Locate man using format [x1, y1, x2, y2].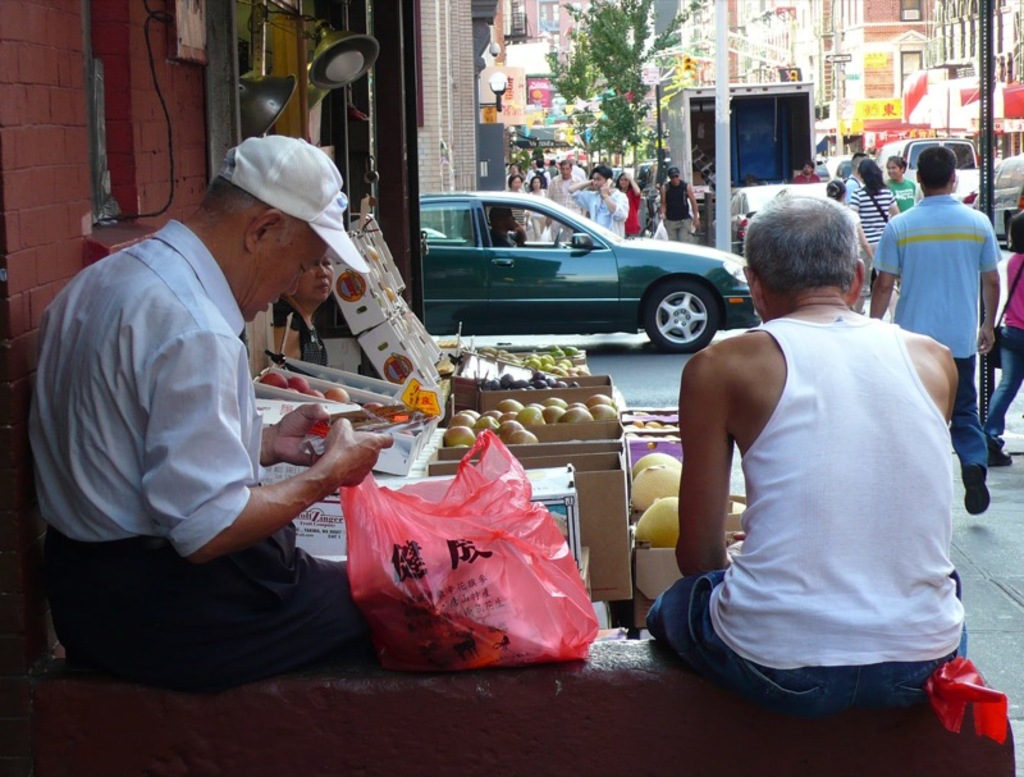
[26, 134, 406, 687].
